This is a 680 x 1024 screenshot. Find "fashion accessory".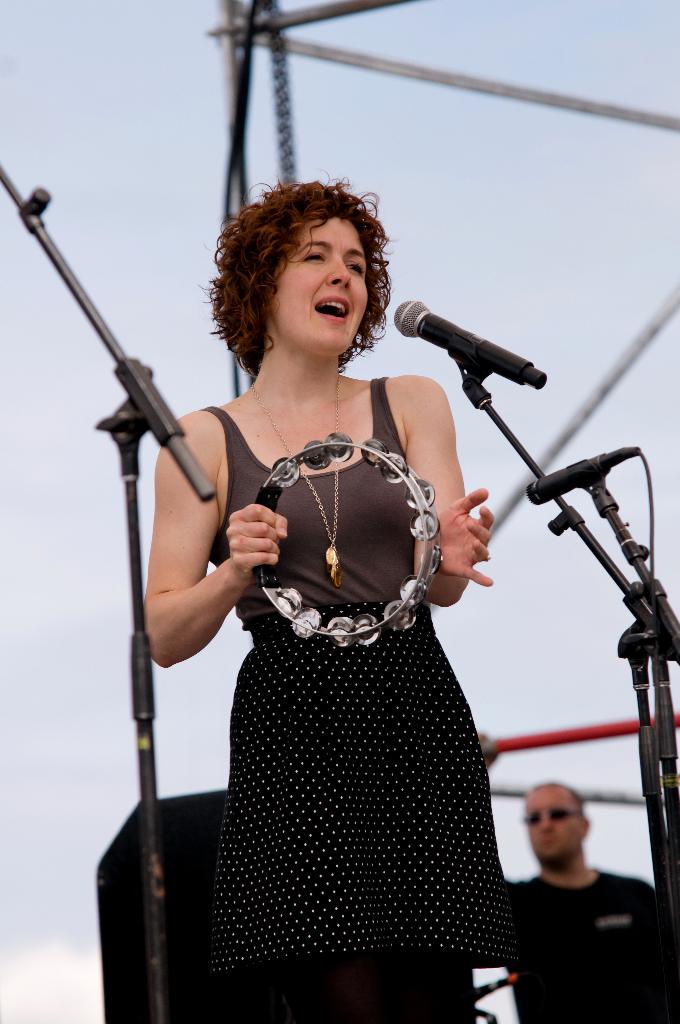
Bounding box: [469, 545, 493, 564].
